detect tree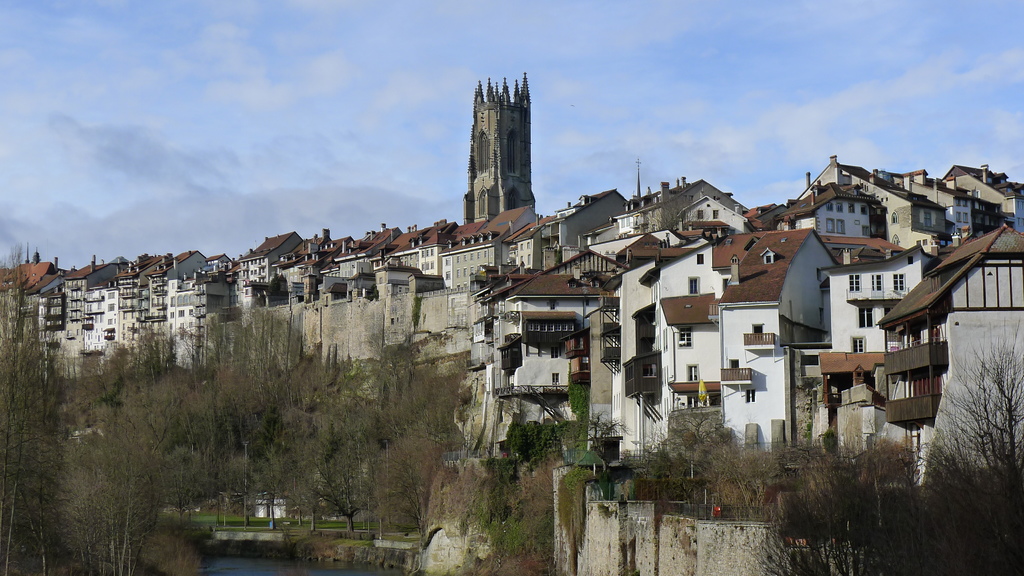
929, 336, 1023, 470
